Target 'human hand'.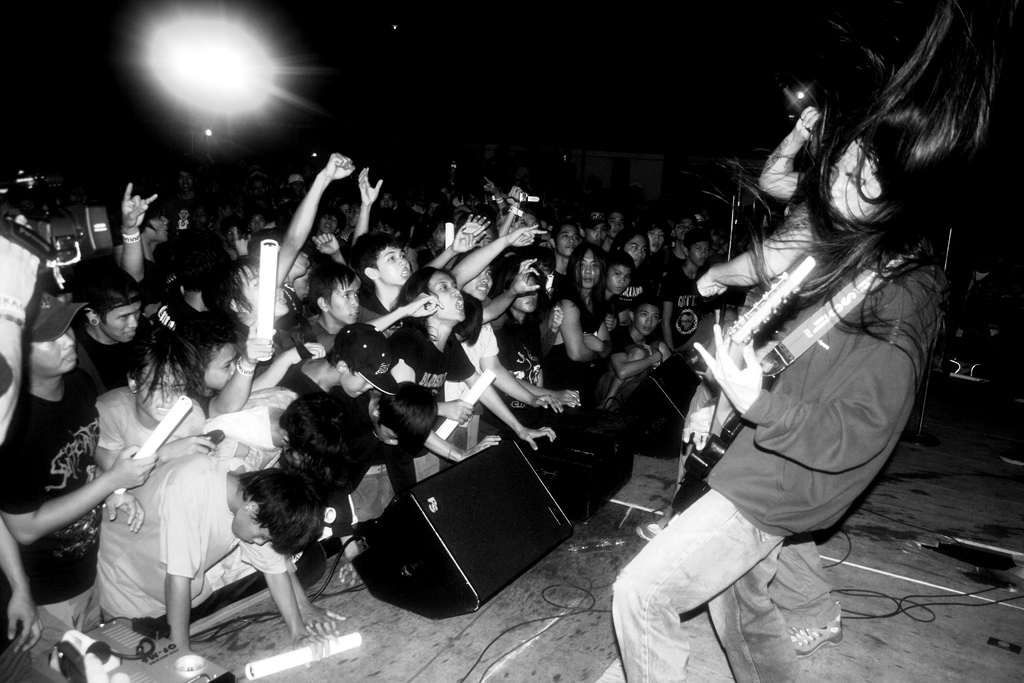
Target region: region(233, 226, 254, 256).
